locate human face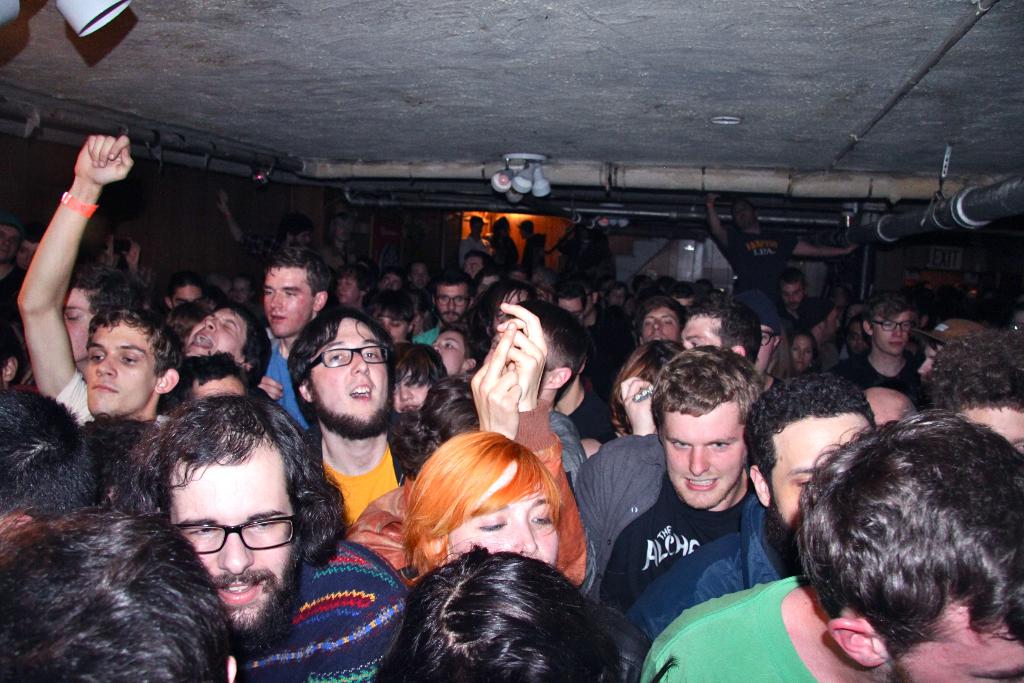
locate(957, 400, 1023, 459)
